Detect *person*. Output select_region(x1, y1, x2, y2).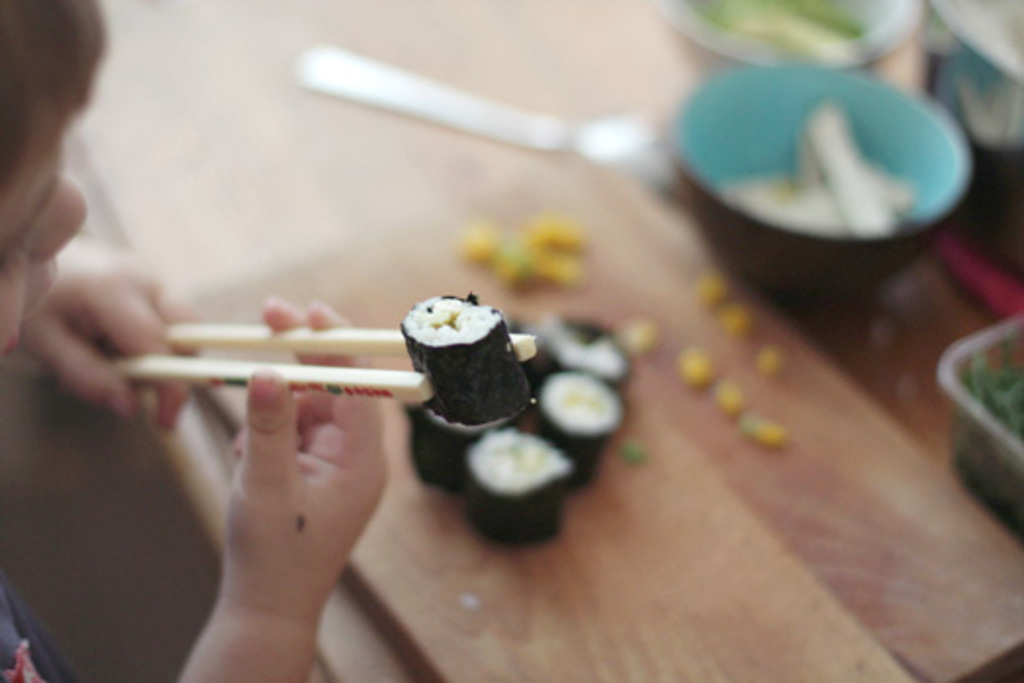
select_region(0, 0, 429, 681).
